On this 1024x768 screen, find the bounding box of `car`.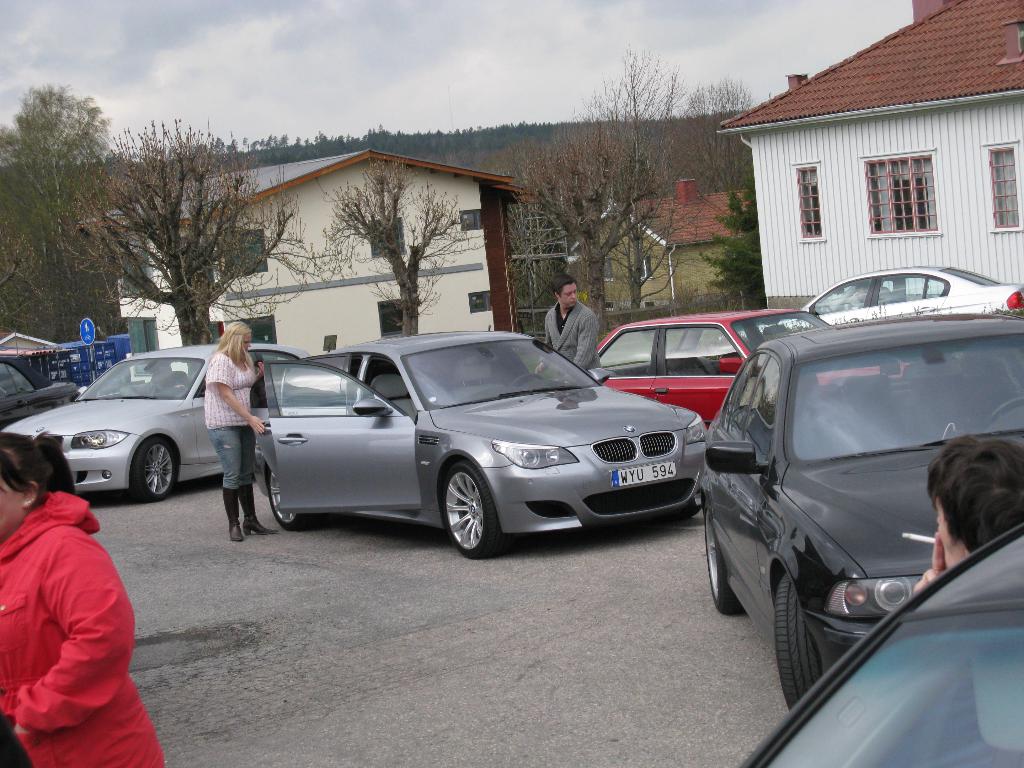
Bounding box: [691, 311, 1023, 721].
